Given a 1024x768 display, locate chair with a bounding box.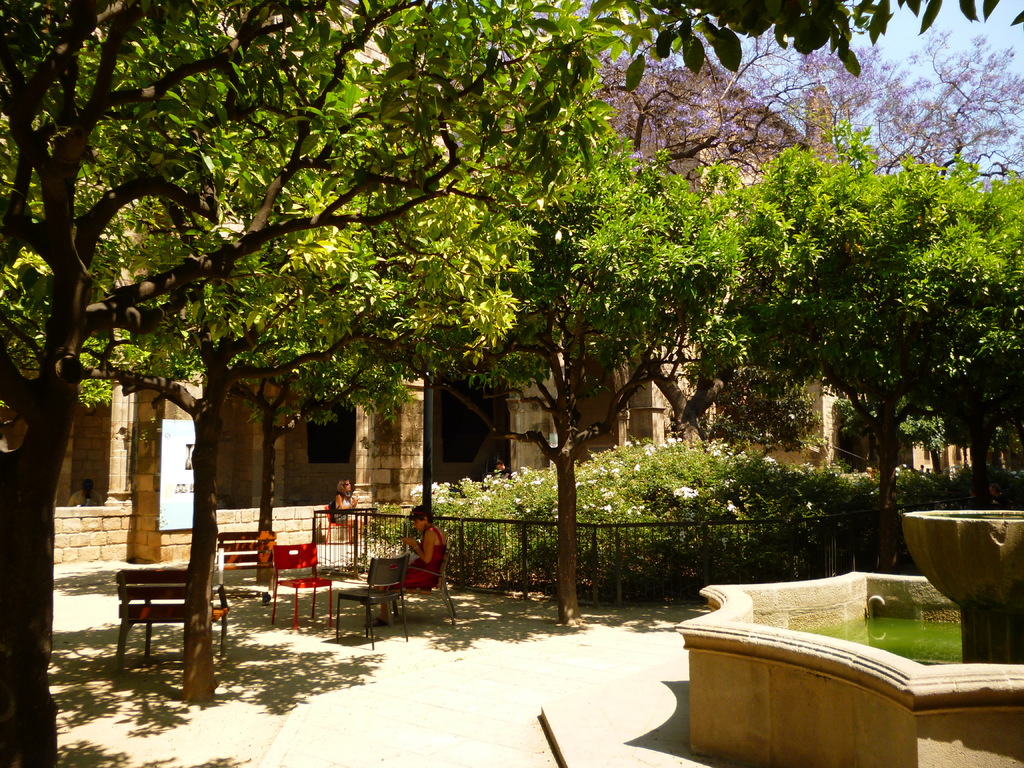
Located: box=[270, 547, 337, 637].
